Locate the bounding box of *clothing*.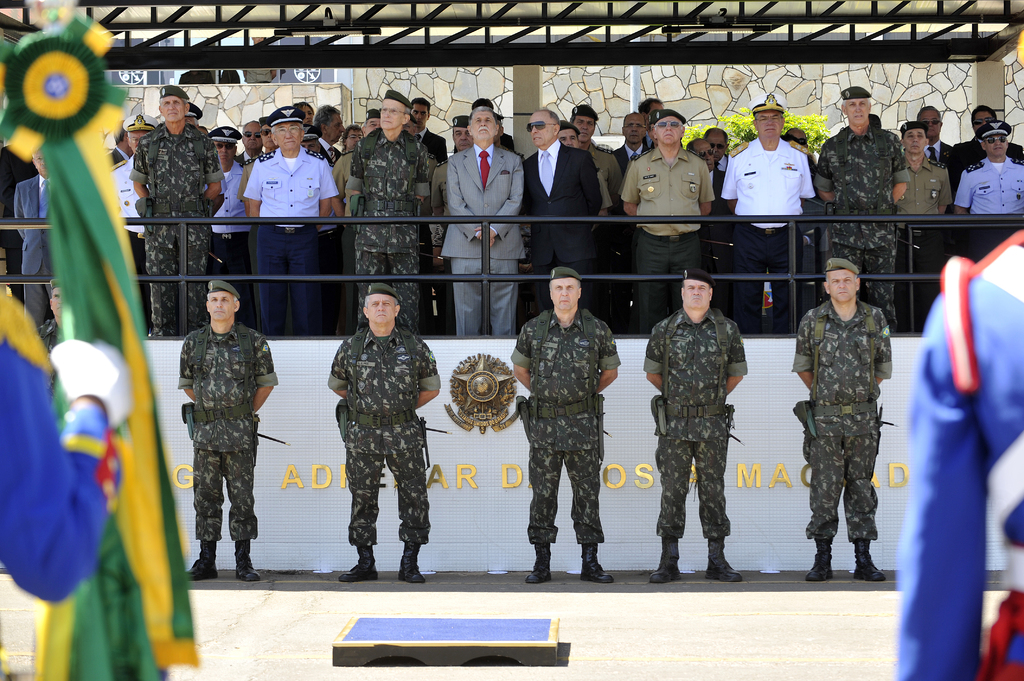
Bounding box: rect(109, 155, 149, 317).
